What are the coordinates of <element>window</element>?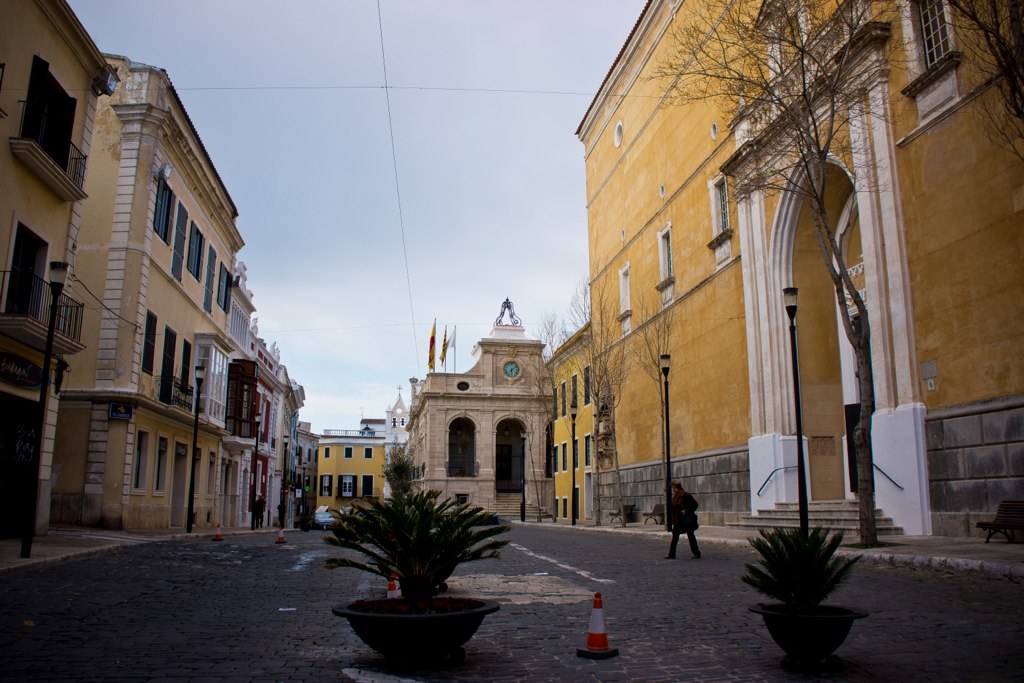
<region>198, 346, 228, 421</region>.
